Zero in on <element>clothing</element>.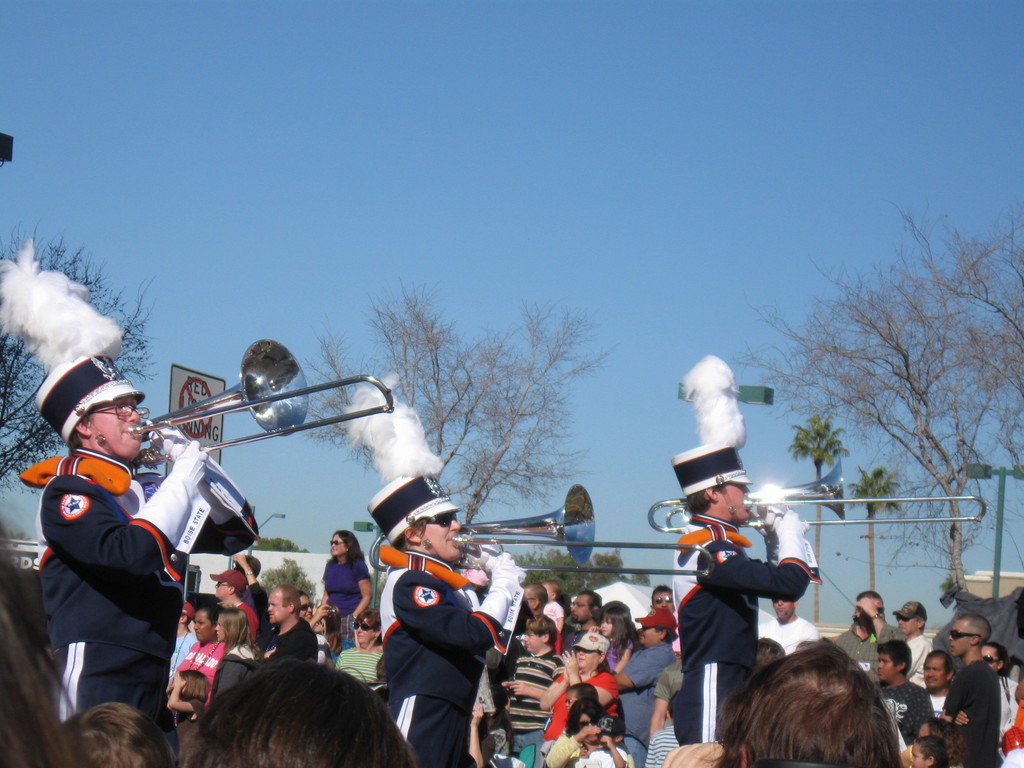
Zeroed in: (x1=938, y1=660, x2=1001, y2=767).
